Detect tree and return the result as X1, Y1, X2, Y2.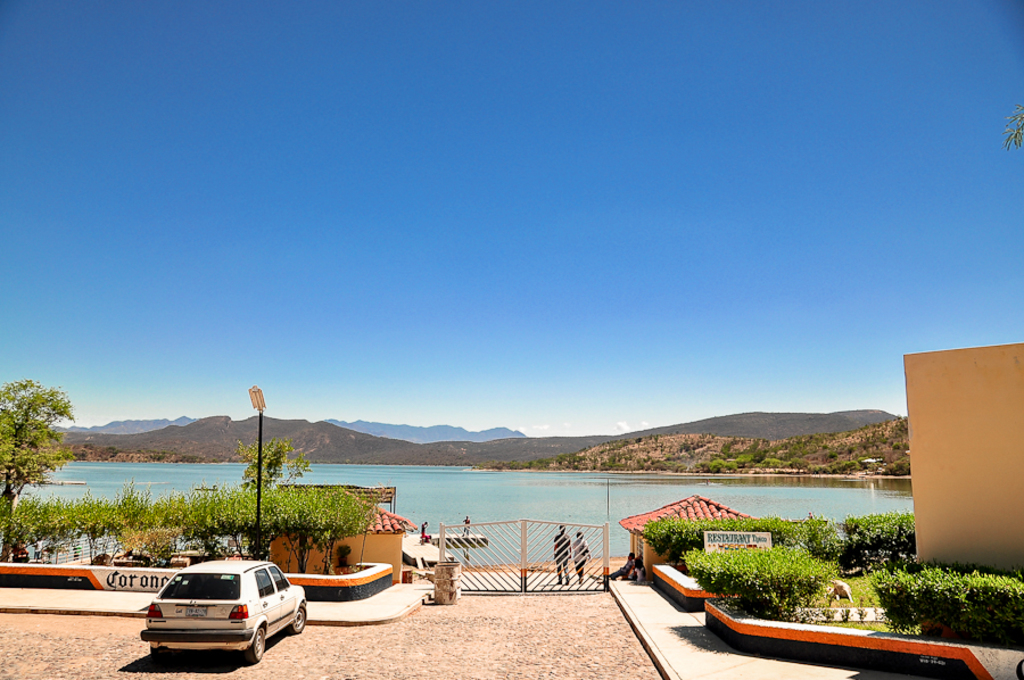
827, 453, 835, 467.
